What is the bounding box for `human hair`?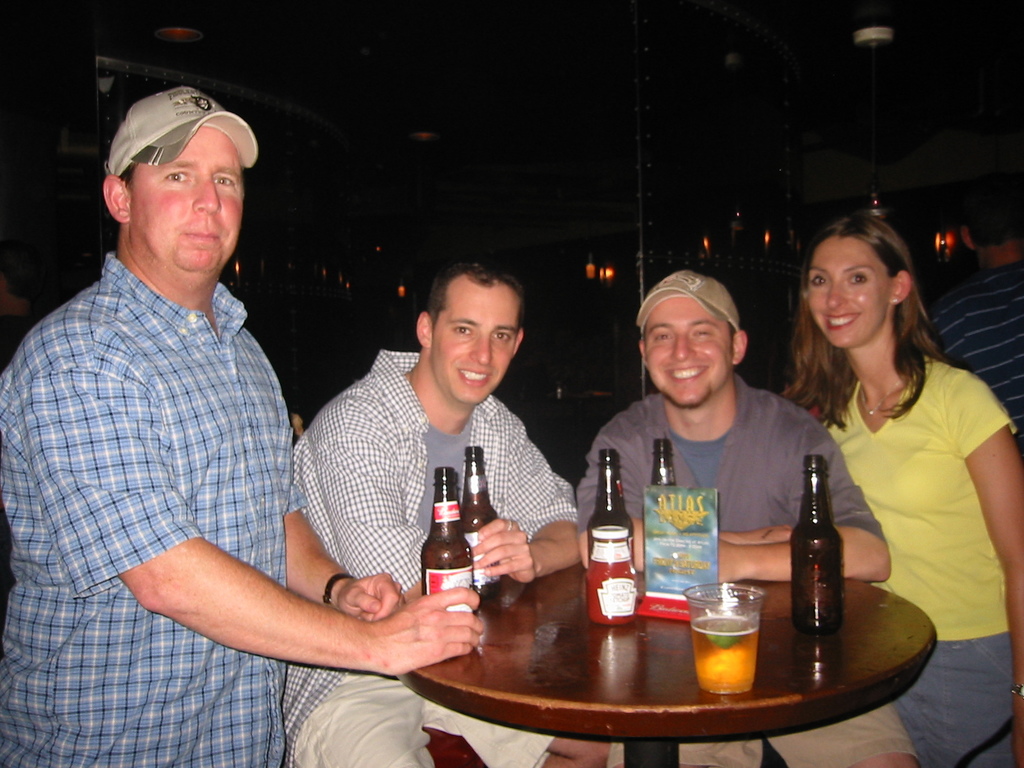
bbox=[120, 159, 138, 209].
